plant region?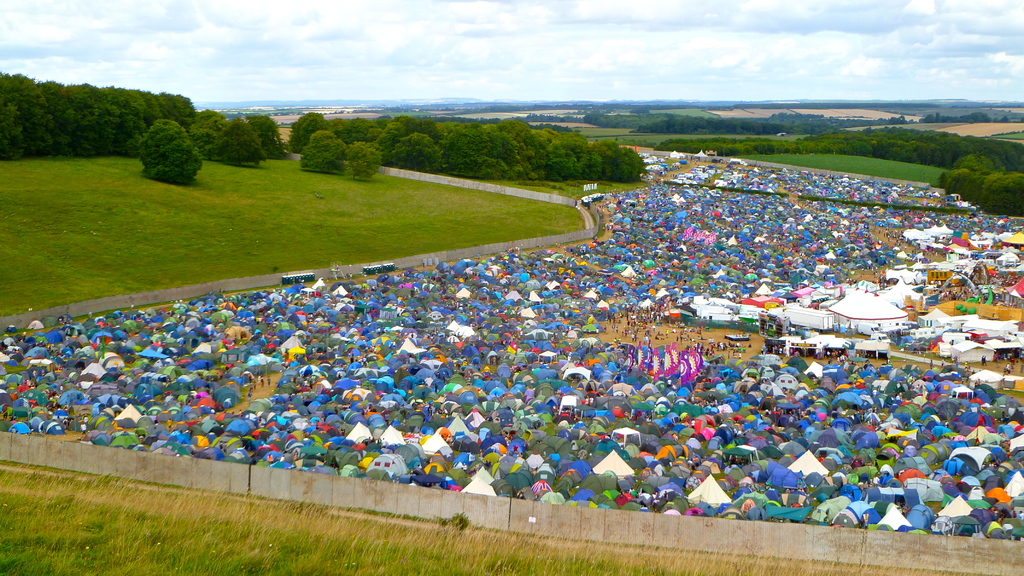
pyautogui.locateOnScreen(264, 112, 284, 159)
